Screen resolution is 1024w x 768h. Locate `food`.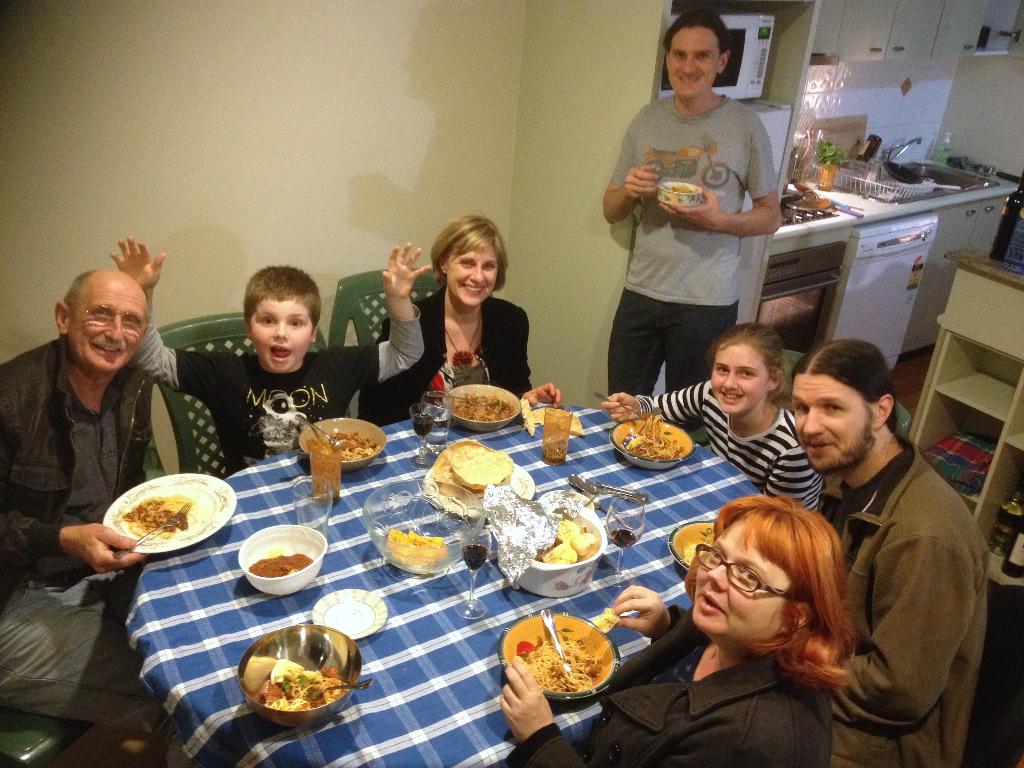
box(246, 547, 316, 577).
